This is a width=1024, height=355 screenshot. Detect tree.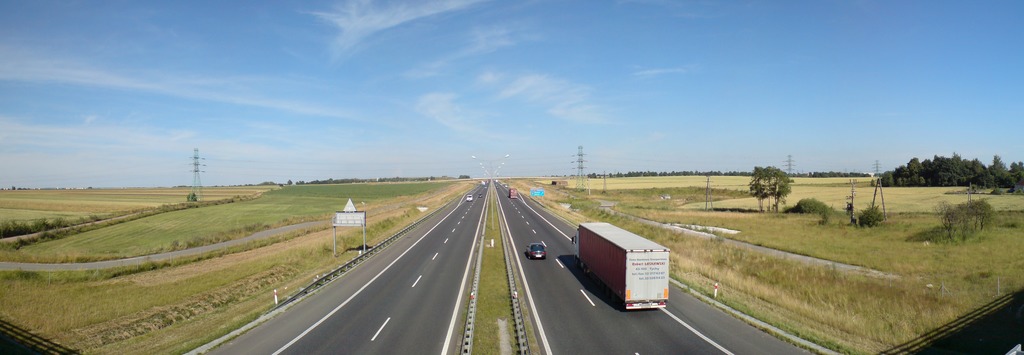
[x1=900, y1=156, x2=922, y2=179].
